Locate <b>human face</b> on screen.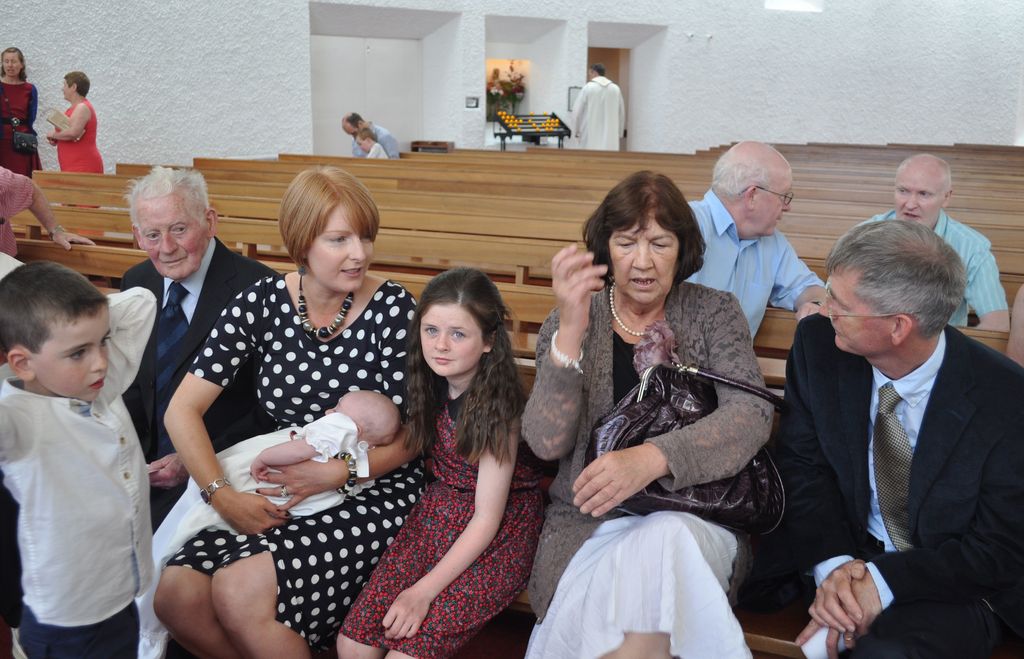
On screen at 138 201 207 276.
